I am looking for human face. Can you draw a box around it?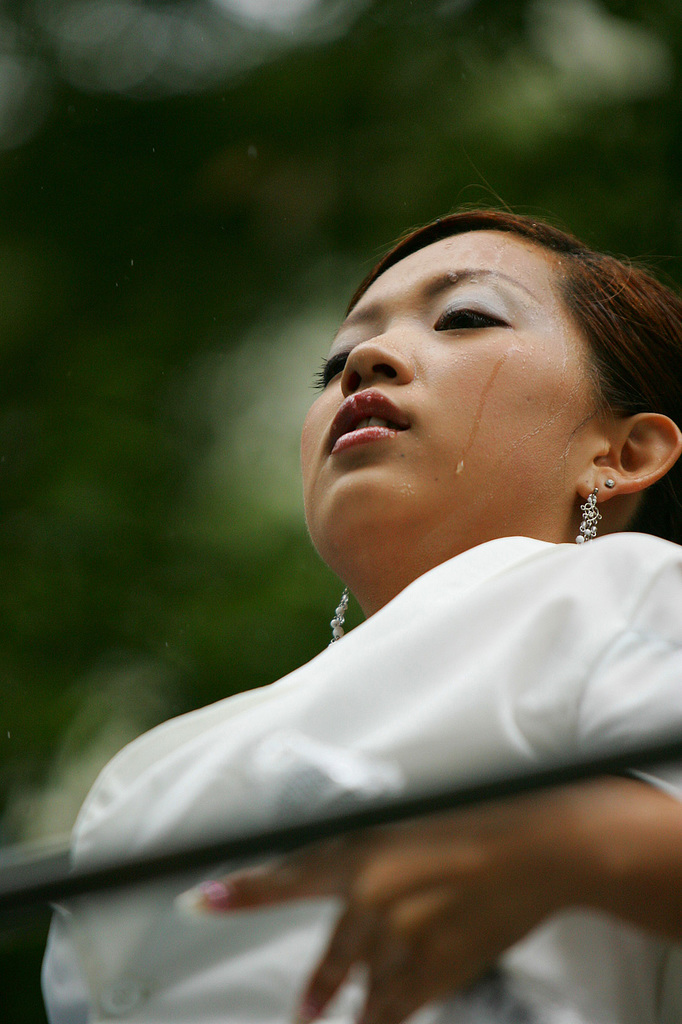
Sure, the bounding box is <box>294,230,609,578</box>.
